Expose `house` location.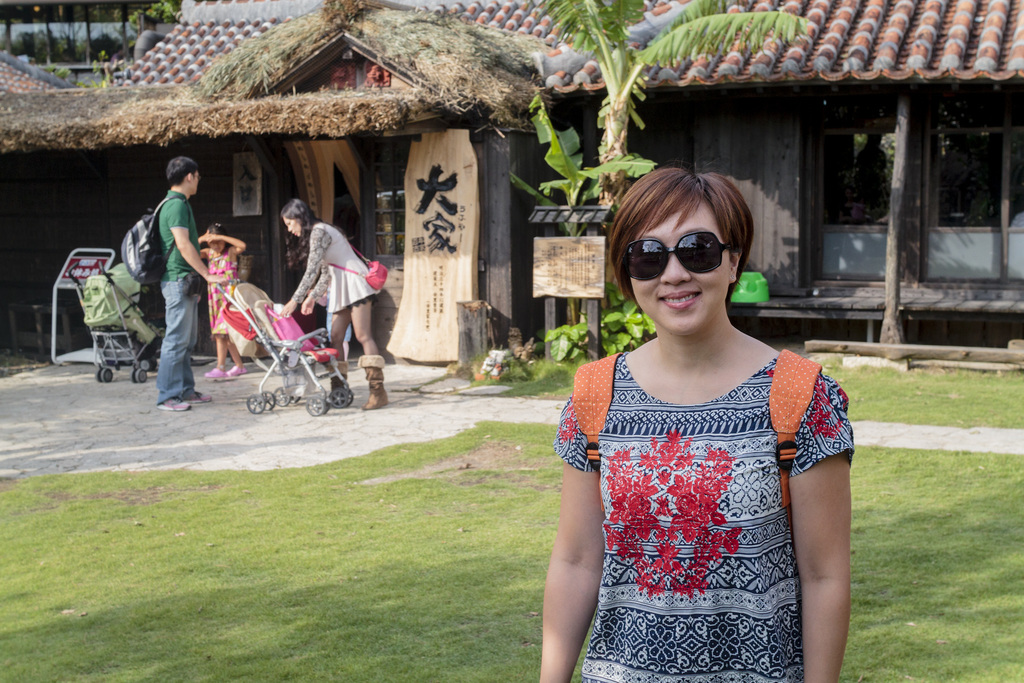
Exposed at (x1=0, y1=0, x2=651, y2=370).
